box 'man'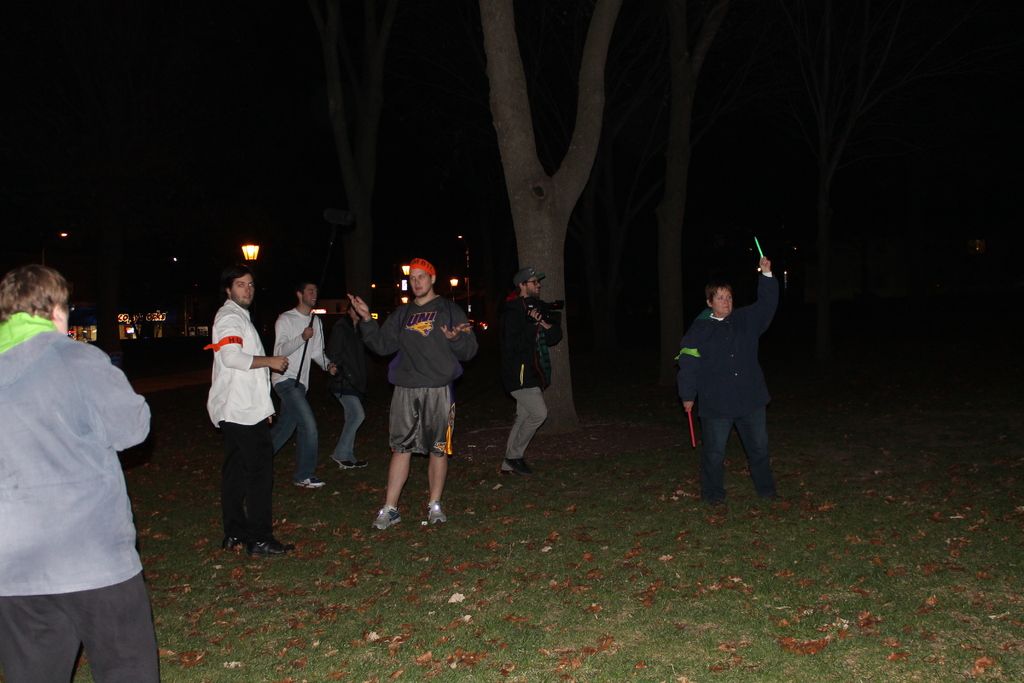
box(329, 295, 371, 467)
